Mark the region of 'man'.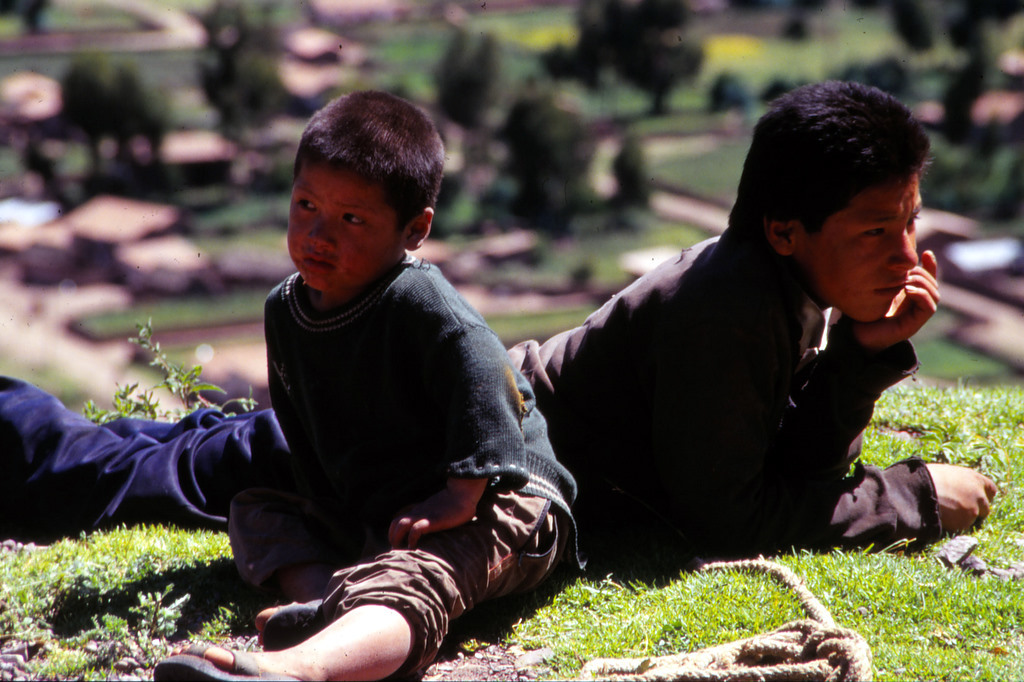
Region: crop(0, 77, 1004, 588).
